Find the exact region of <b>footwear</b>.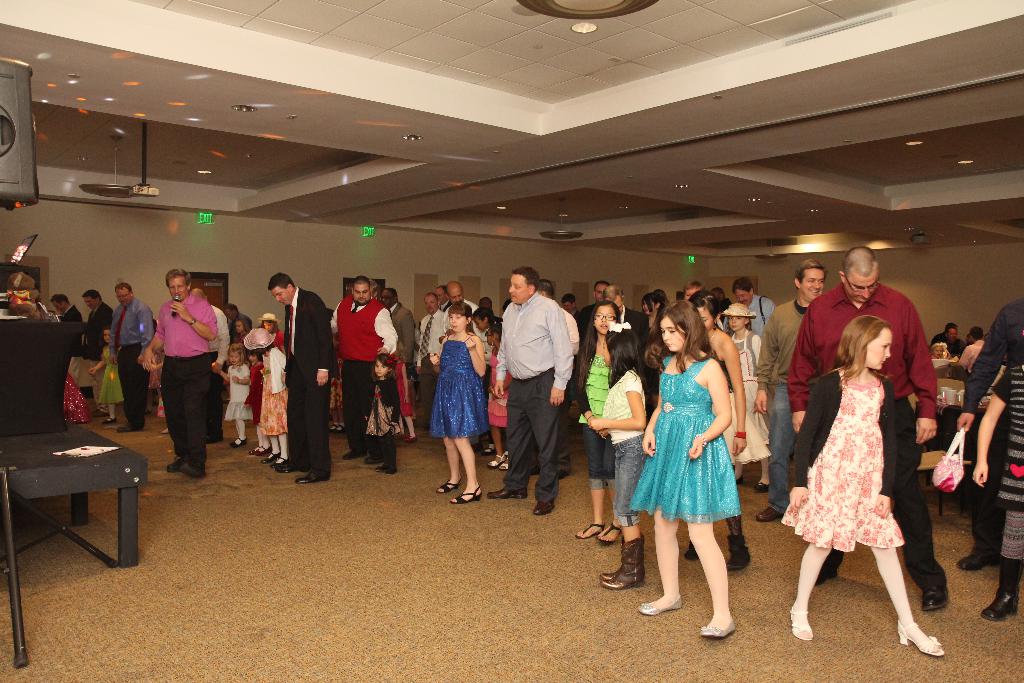
Exact region: select_region(700, 617, 734, 638).
